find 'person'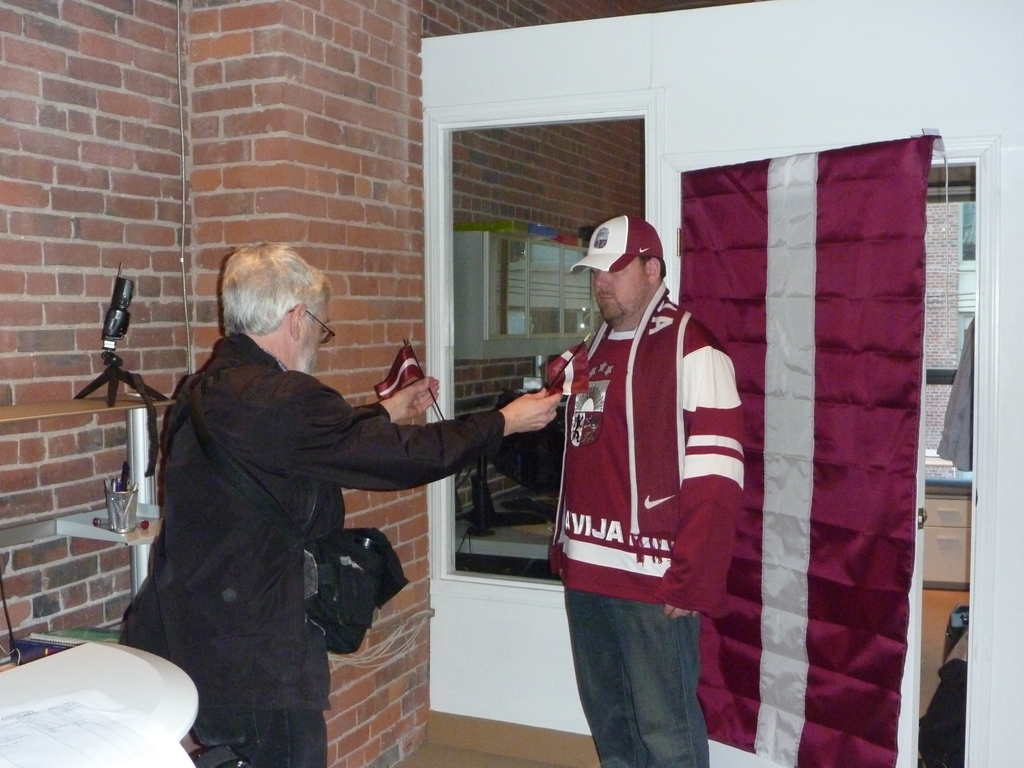
BBox(115, 239, 558, 767)
